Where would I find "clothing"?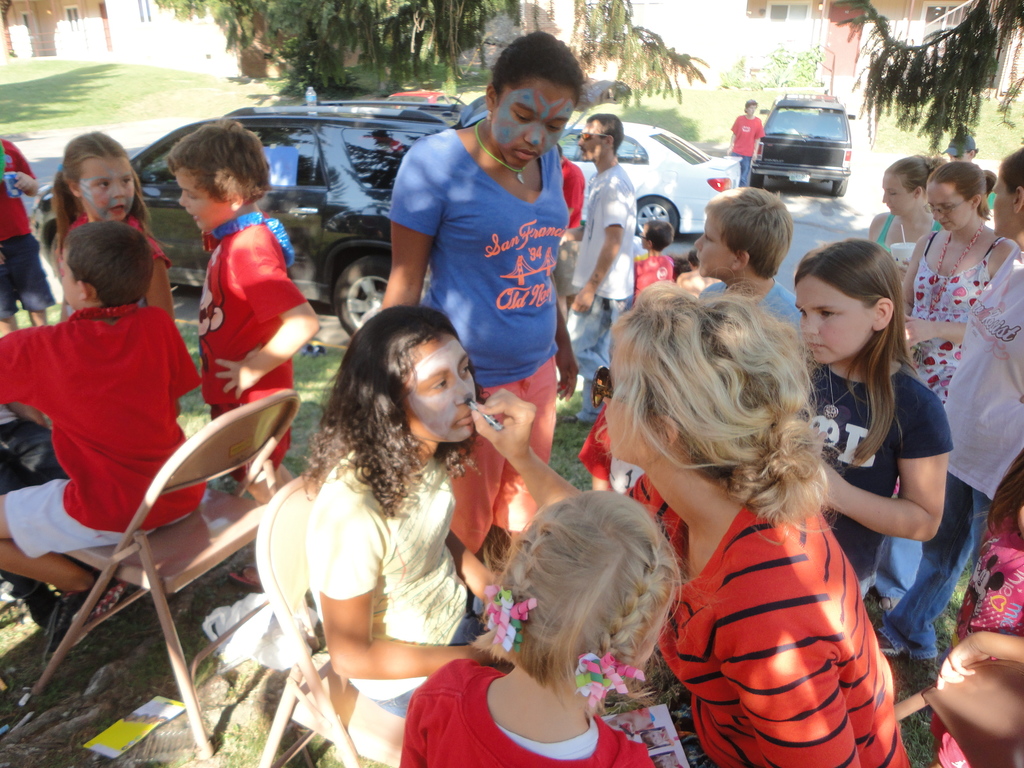
At region(399, 656, 652, 767).
